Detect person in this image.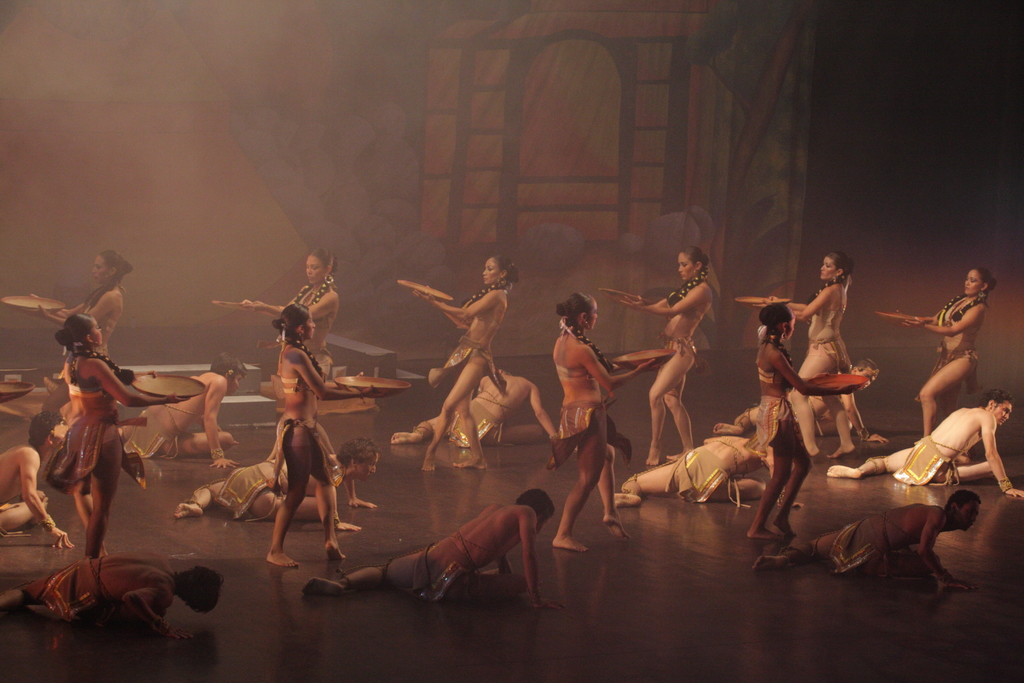
Detection: BBox(899, 264, 989, 438).
